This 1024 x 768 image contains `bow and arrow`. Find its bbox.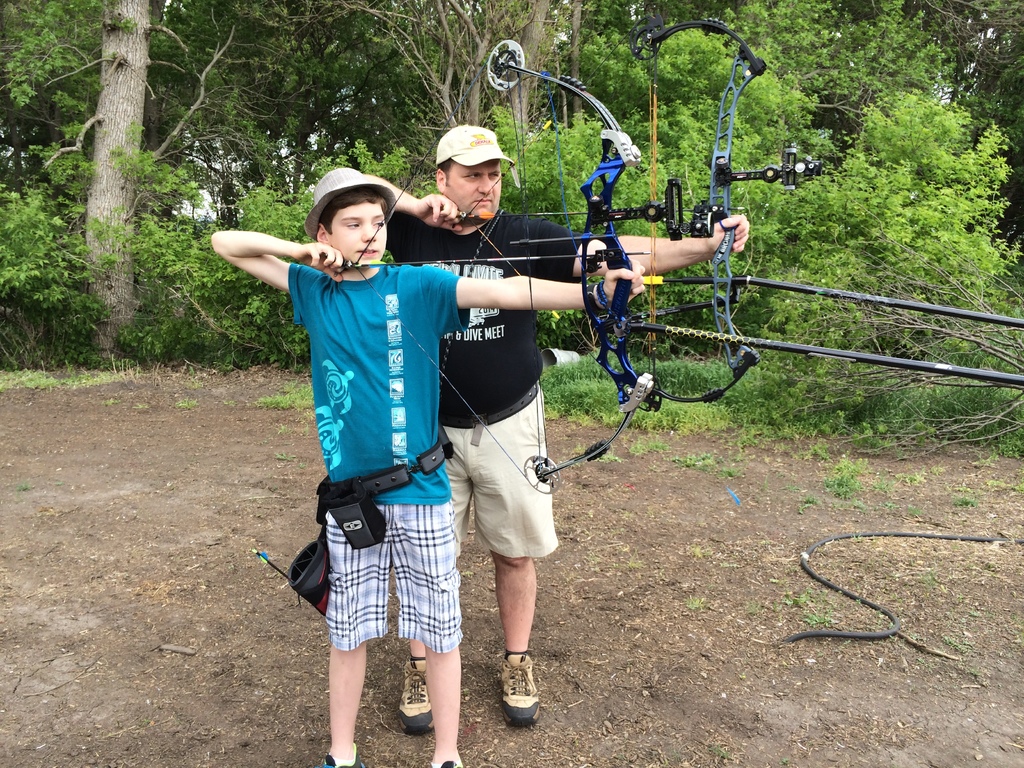
333, 40, 726, 491.
